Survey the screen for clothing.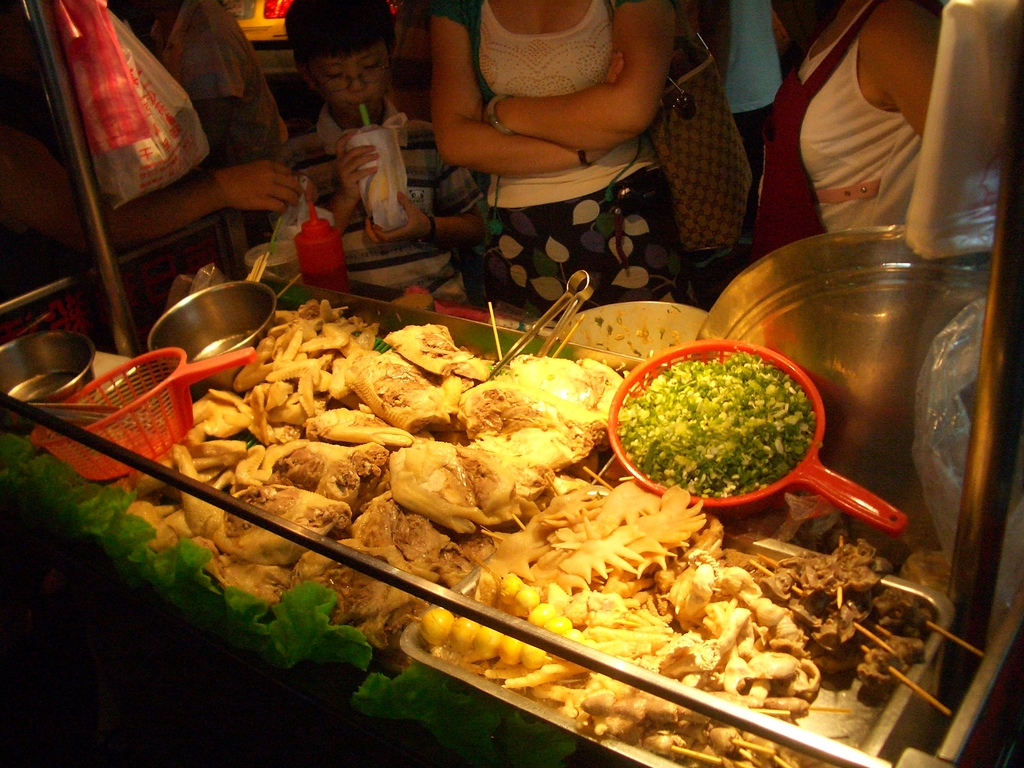
Survey found: crop(773, 13, 992, 257).
